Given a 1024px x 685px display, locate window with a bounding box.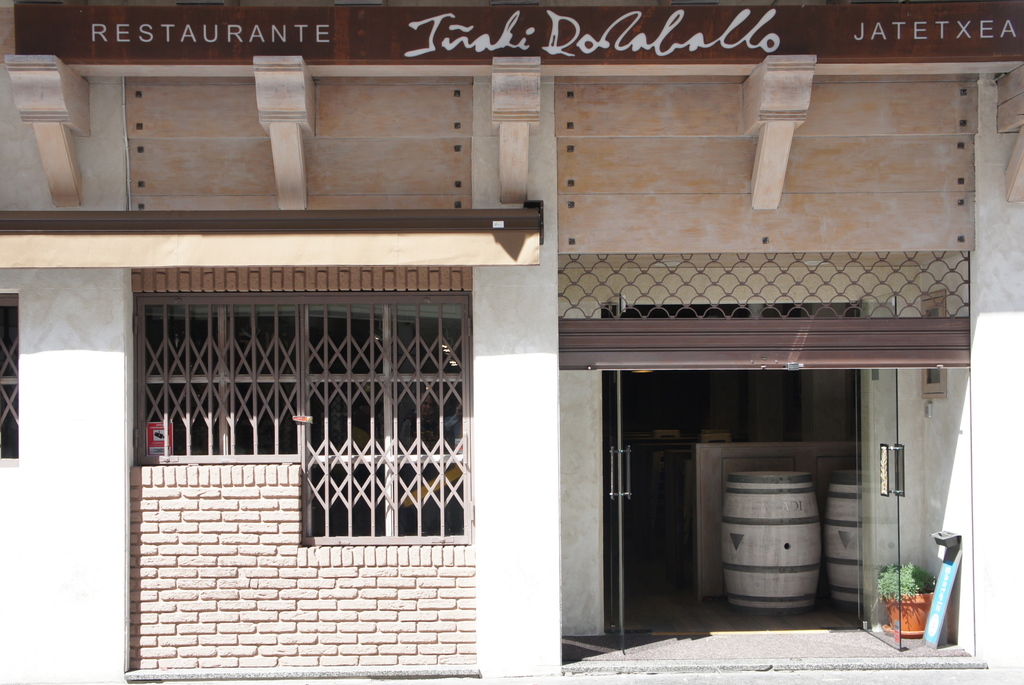
Located: <region>2, 291, 19, 469</region>.
